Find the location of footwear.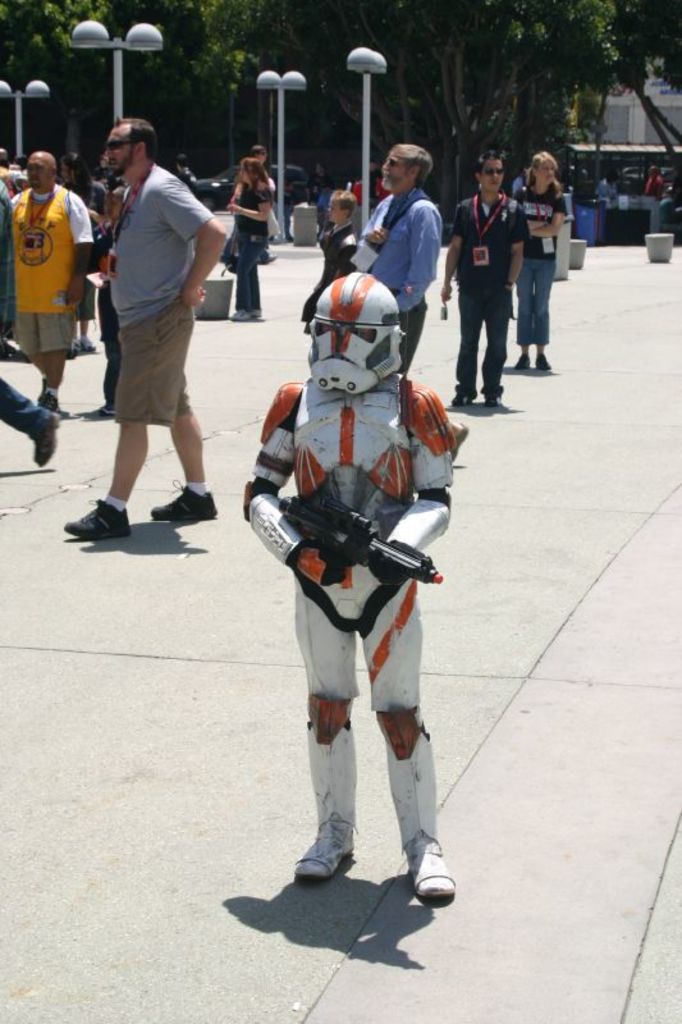
Location: [x1=290, y1=832, x2=354, y2=887].
